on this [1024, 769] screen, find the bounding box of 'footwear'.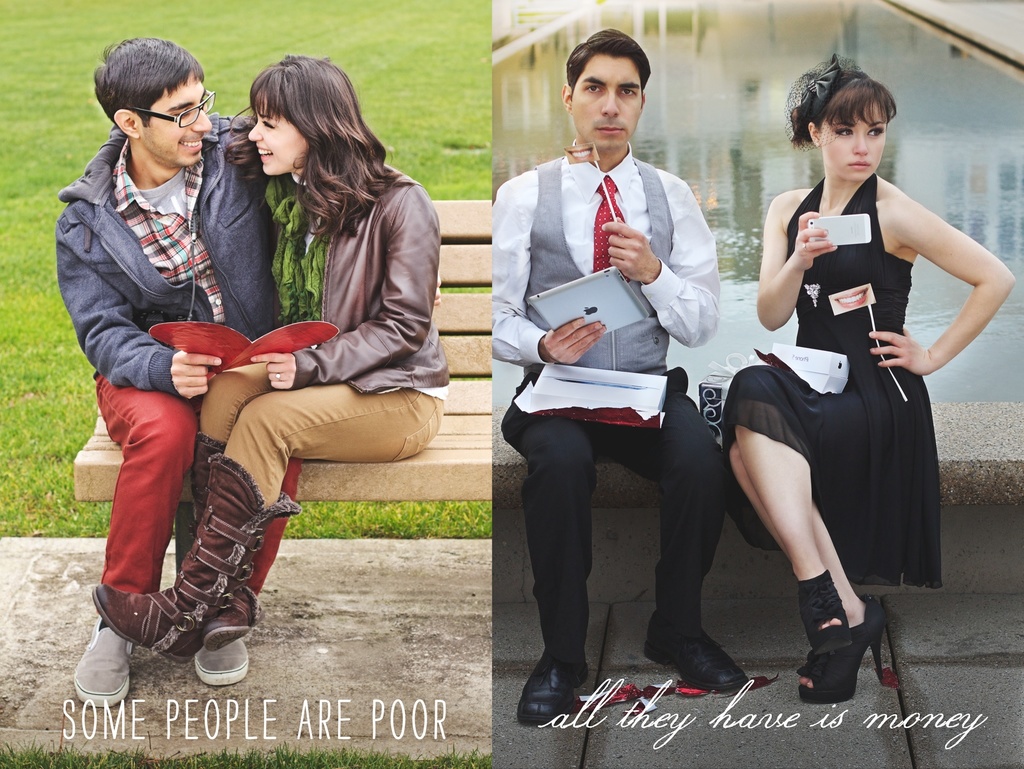
Bounding box: locate(88, 453, 303, 663).
